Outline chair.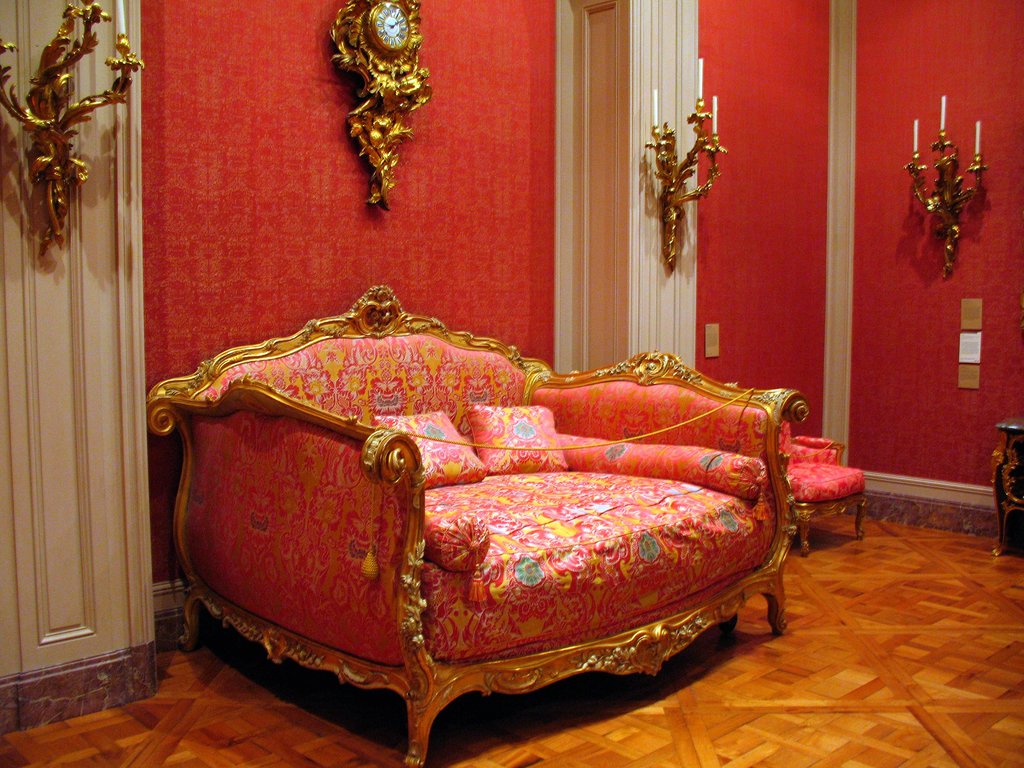
Outline: <bbox>143, 276, 816, 766</bbox>.
